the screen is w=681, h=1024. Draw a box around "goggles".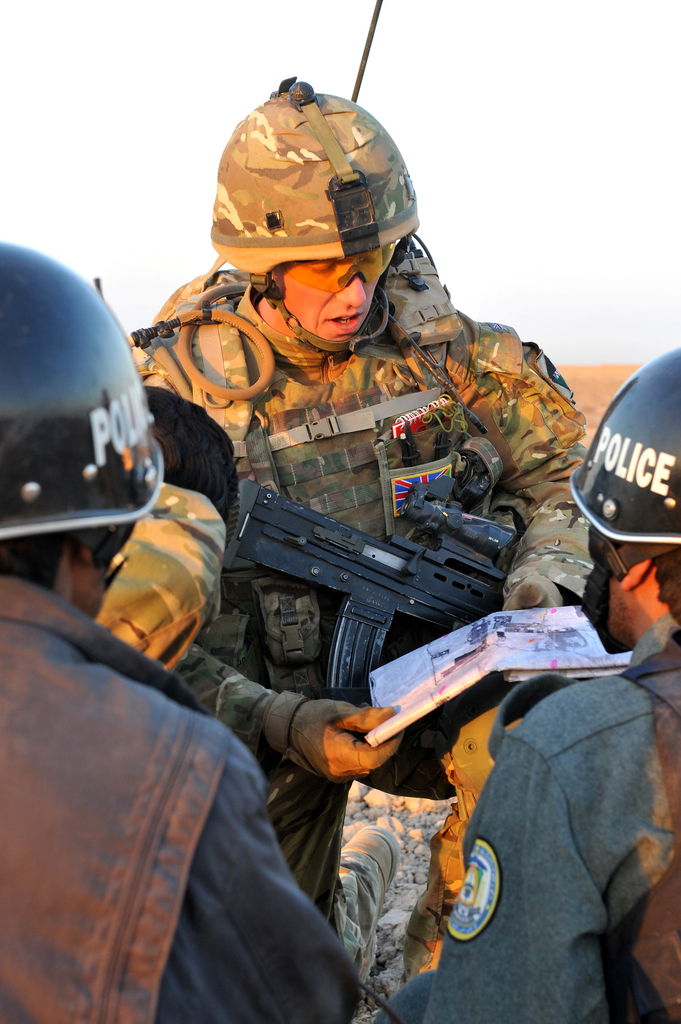
273:236:402:296.
